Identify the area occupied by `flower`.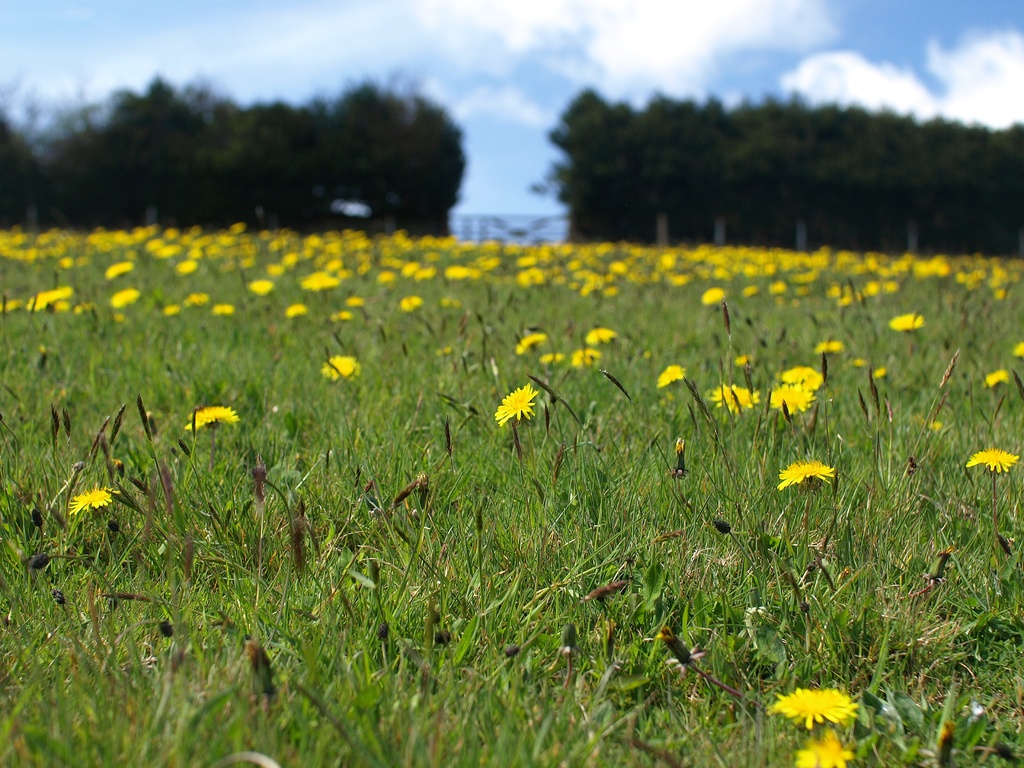
Area: bbox=[72, 482, 113, 518].
